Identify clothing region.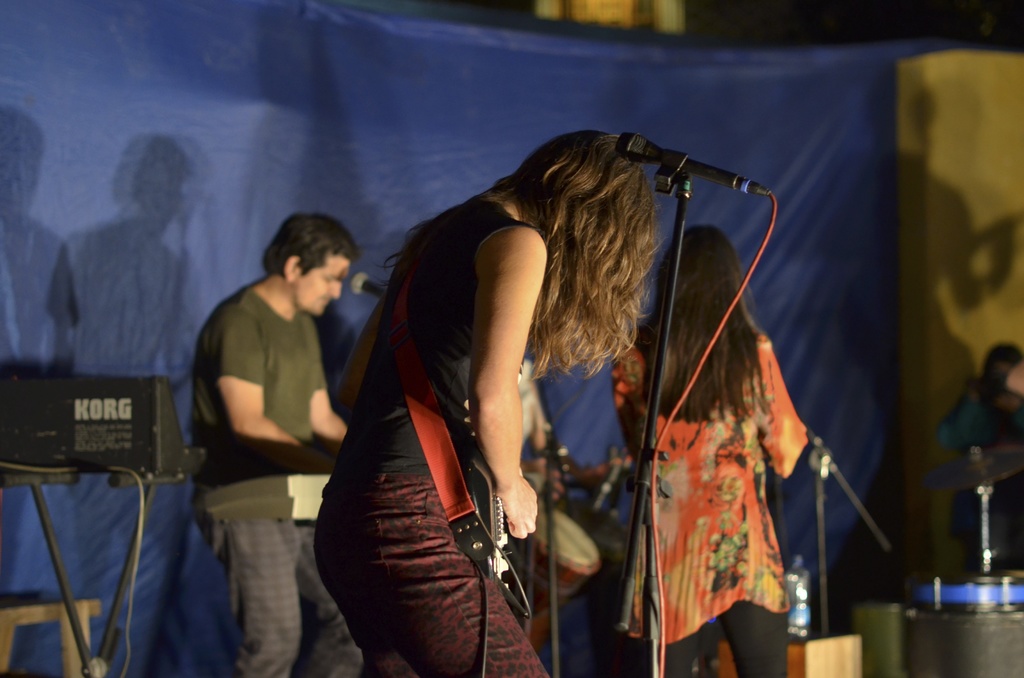
Region: Rect(935, 391, 1023, 569).
